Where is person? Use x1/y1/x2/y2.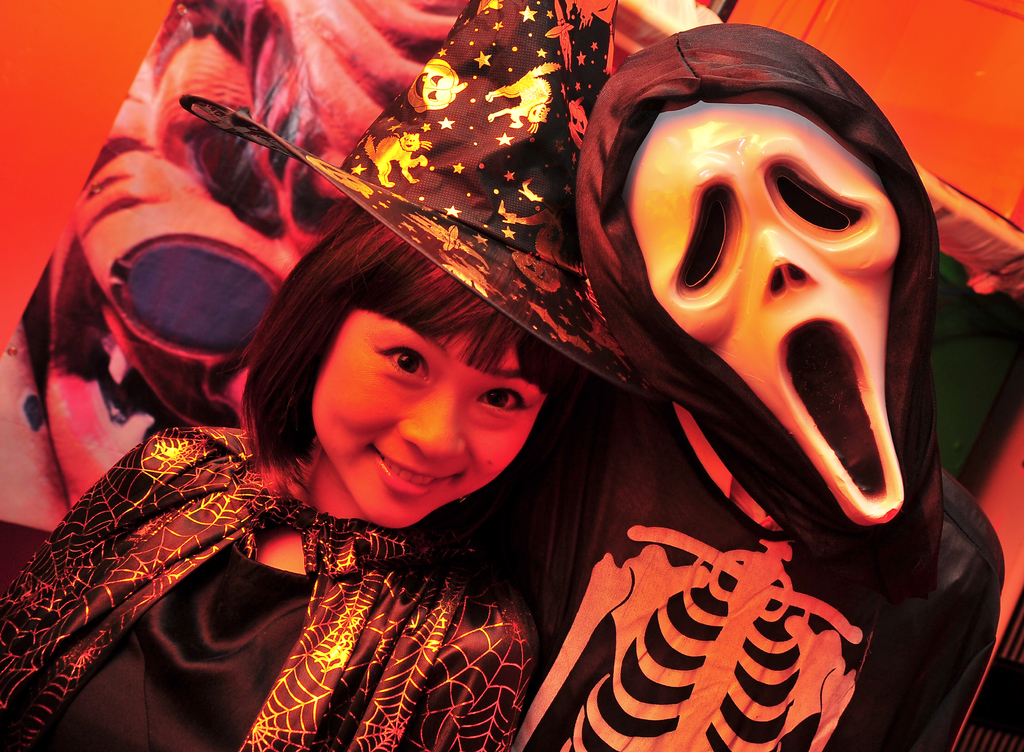
0/194/539/751.
